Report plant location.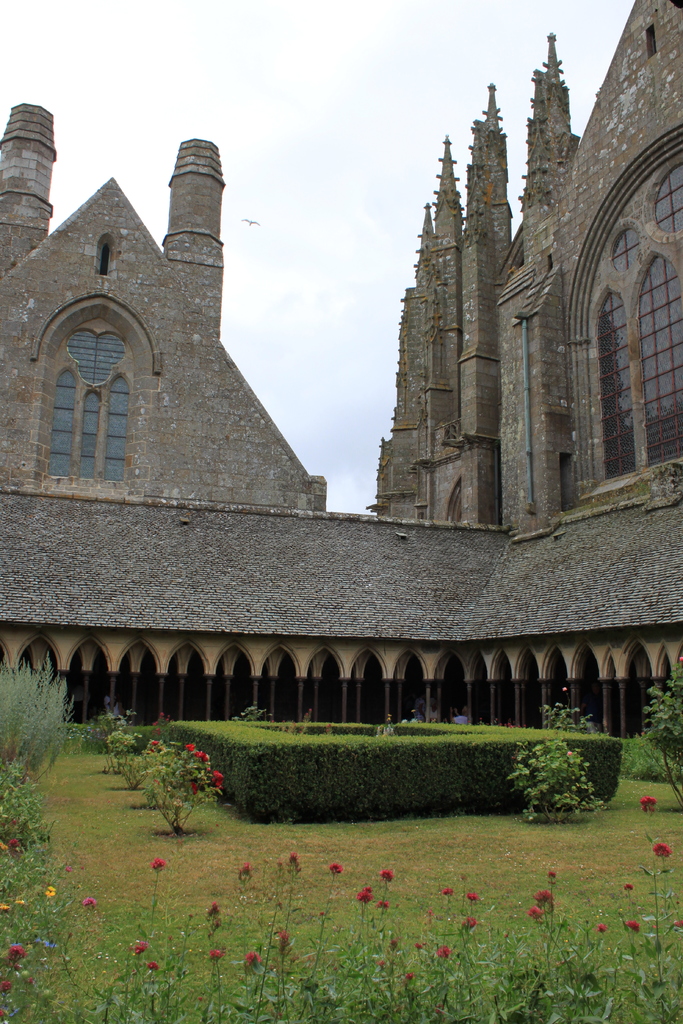
Report: detection(543, 688, 597, 732).
